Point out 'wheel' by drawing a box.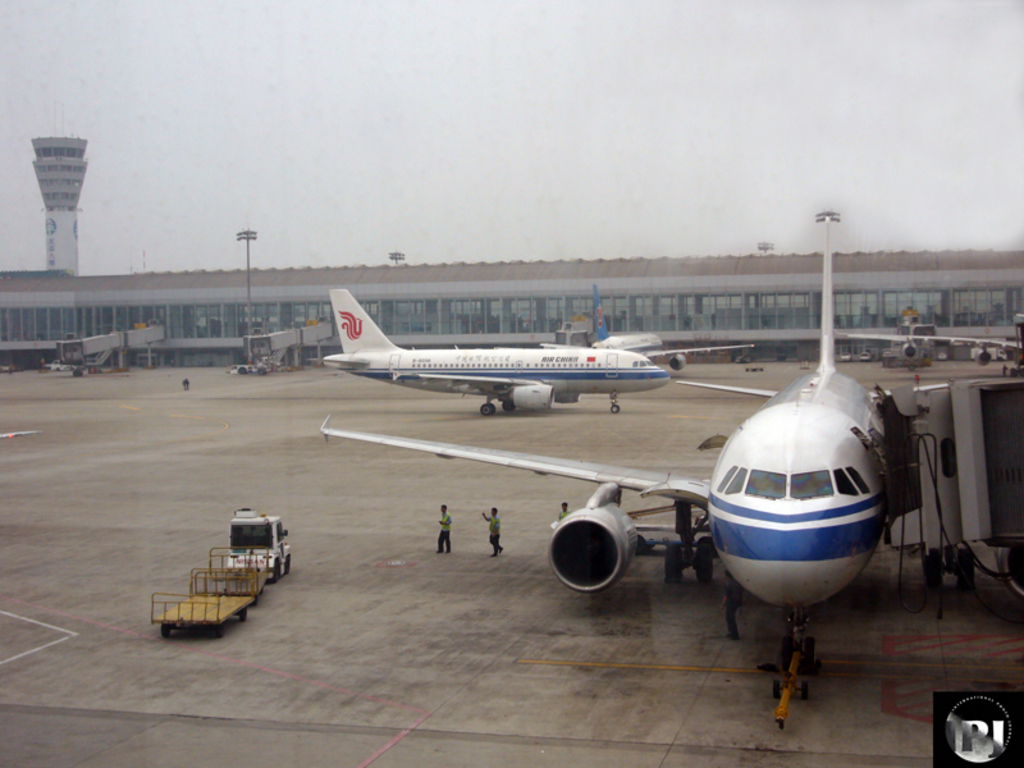
rect(959, 548, 974, 591).
